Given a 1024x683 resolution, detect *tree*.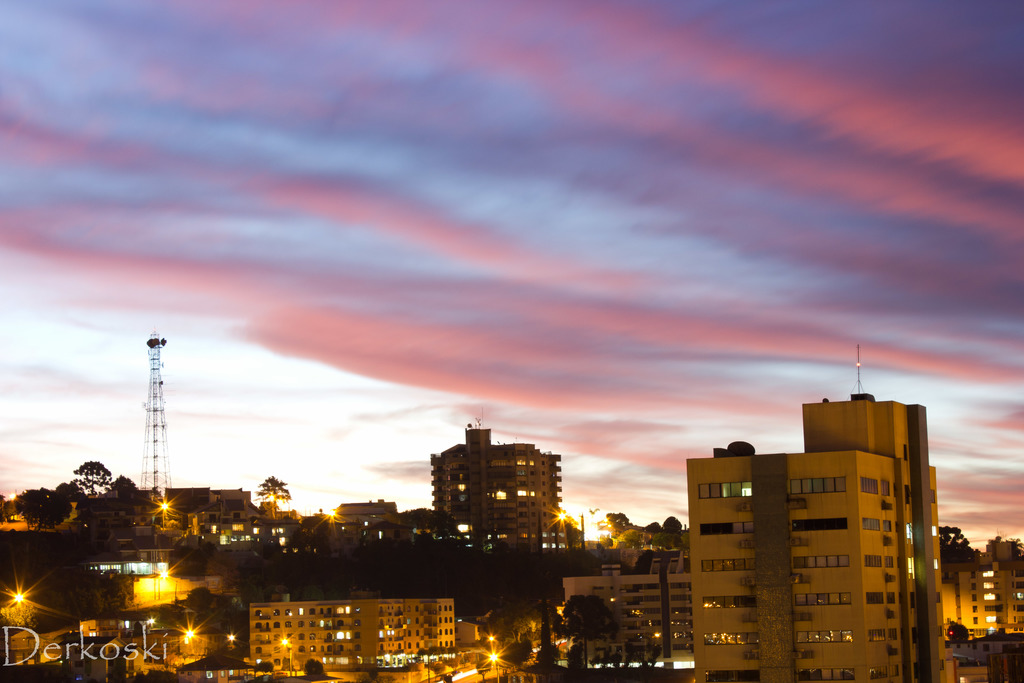
x1=111, y1=472, x2=139, y2=505.
